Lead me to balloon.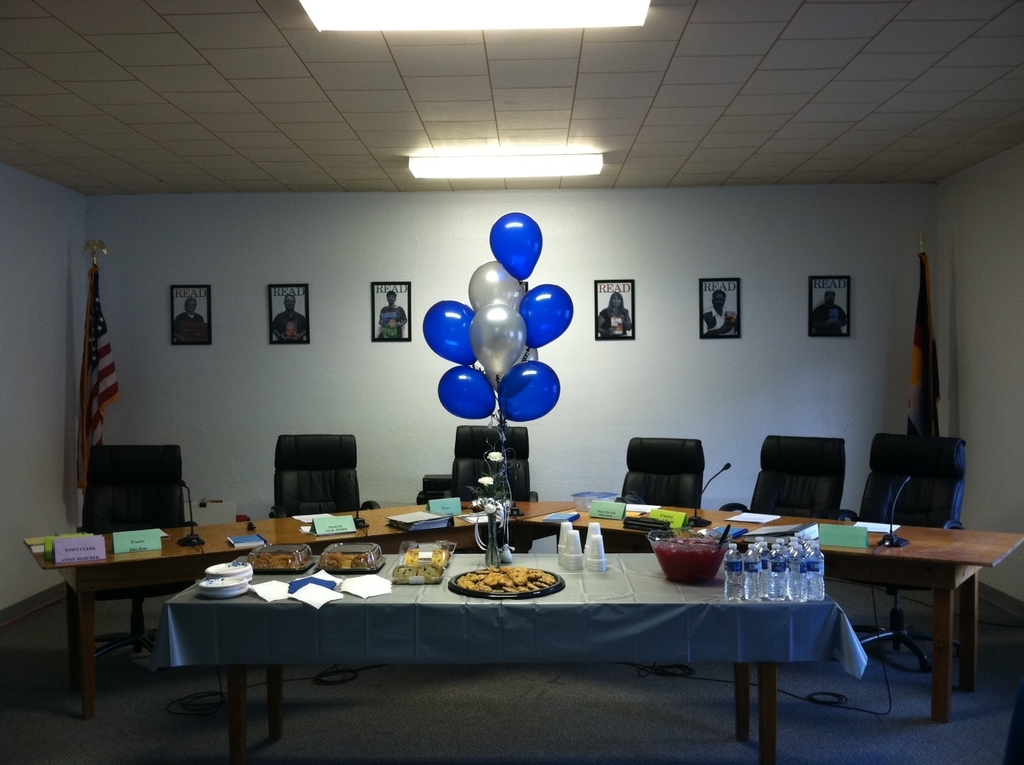
Lead to box=[517, 281, 571, 345].
